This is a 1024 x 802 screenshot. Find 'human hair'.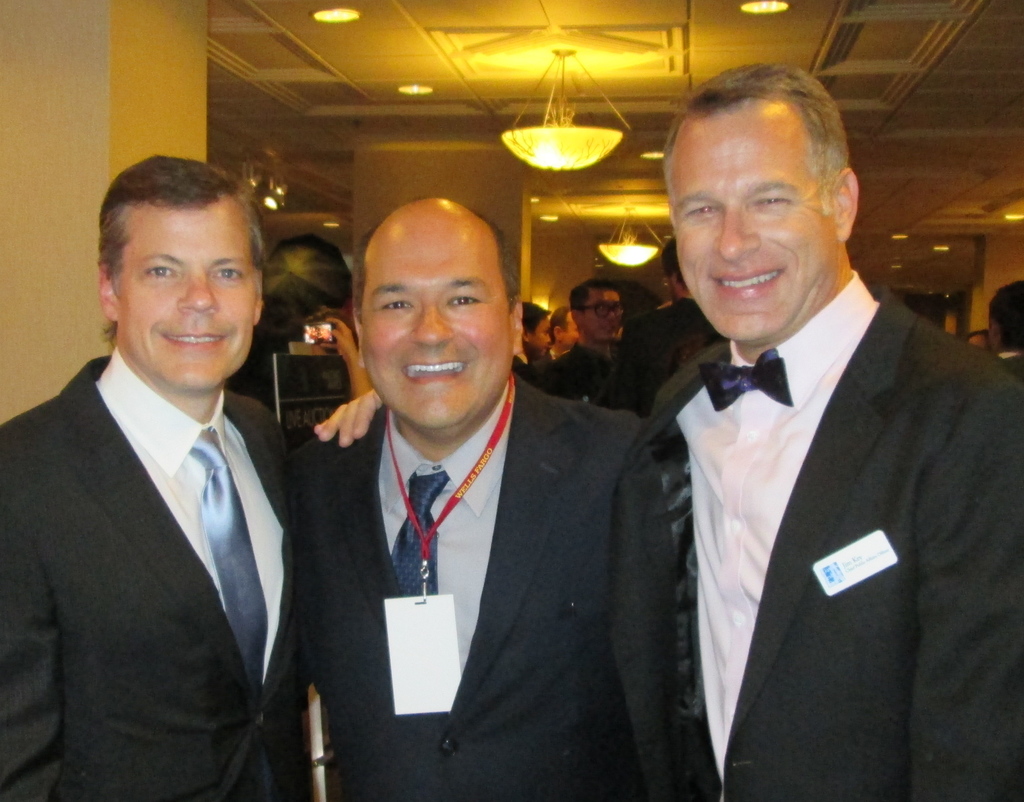
Bounding box: pyautogui.locateOnScreen(660, 61, 850, 216).
